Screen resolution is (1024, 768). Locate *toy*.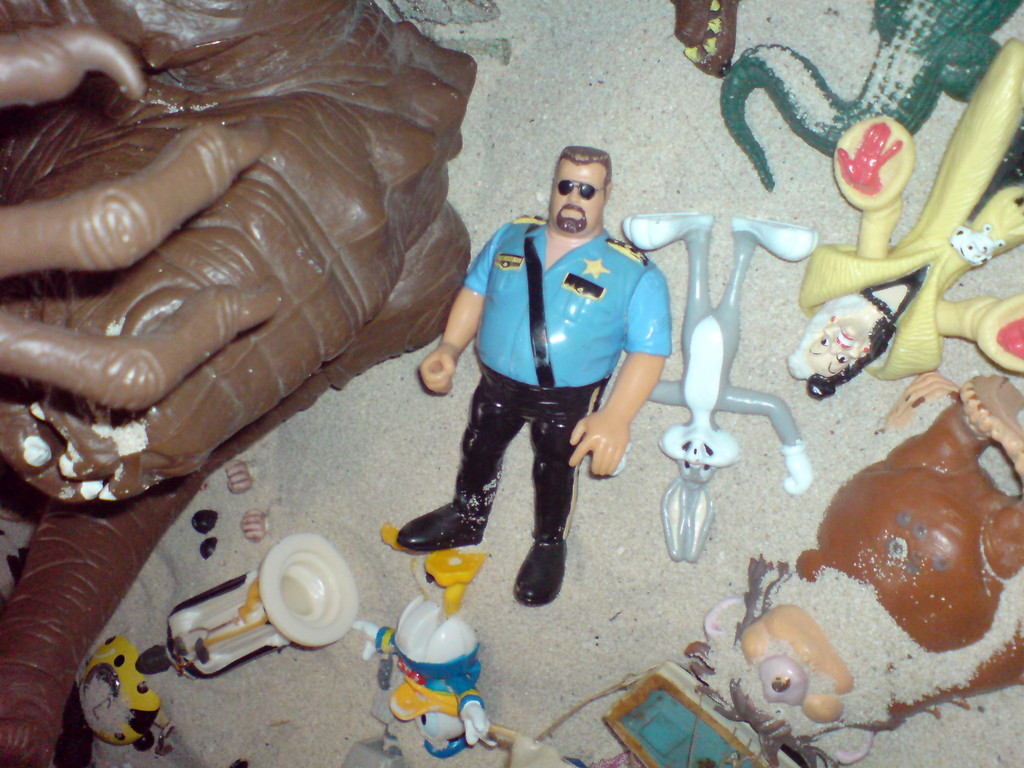
[373, 576, 490, 745].
